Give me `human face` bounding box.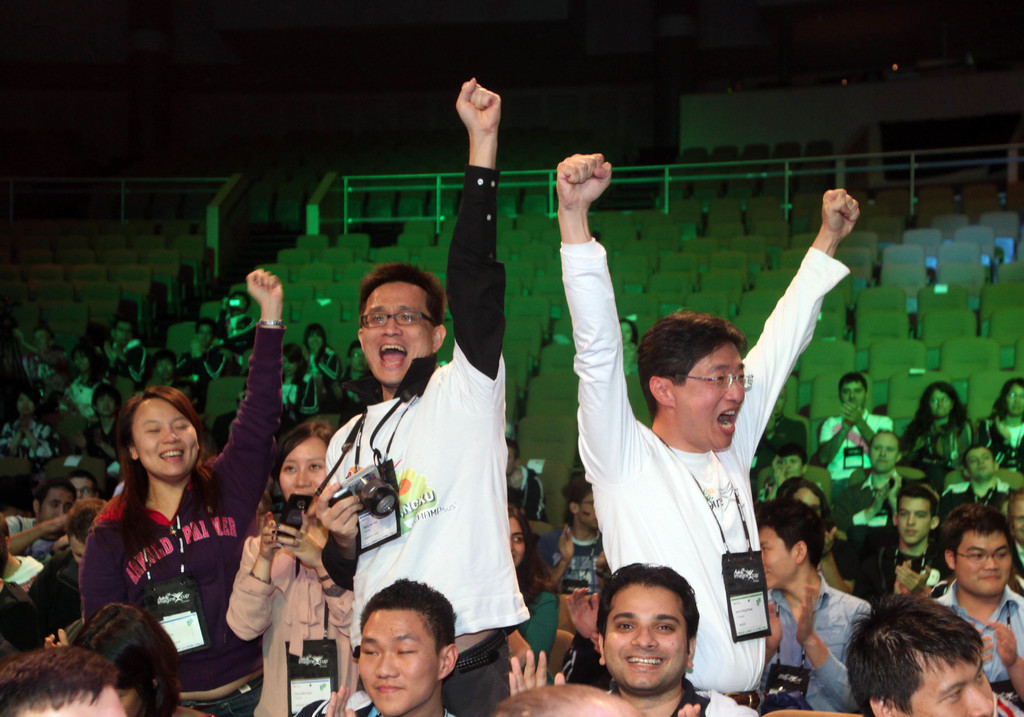
17,393,36,416.
